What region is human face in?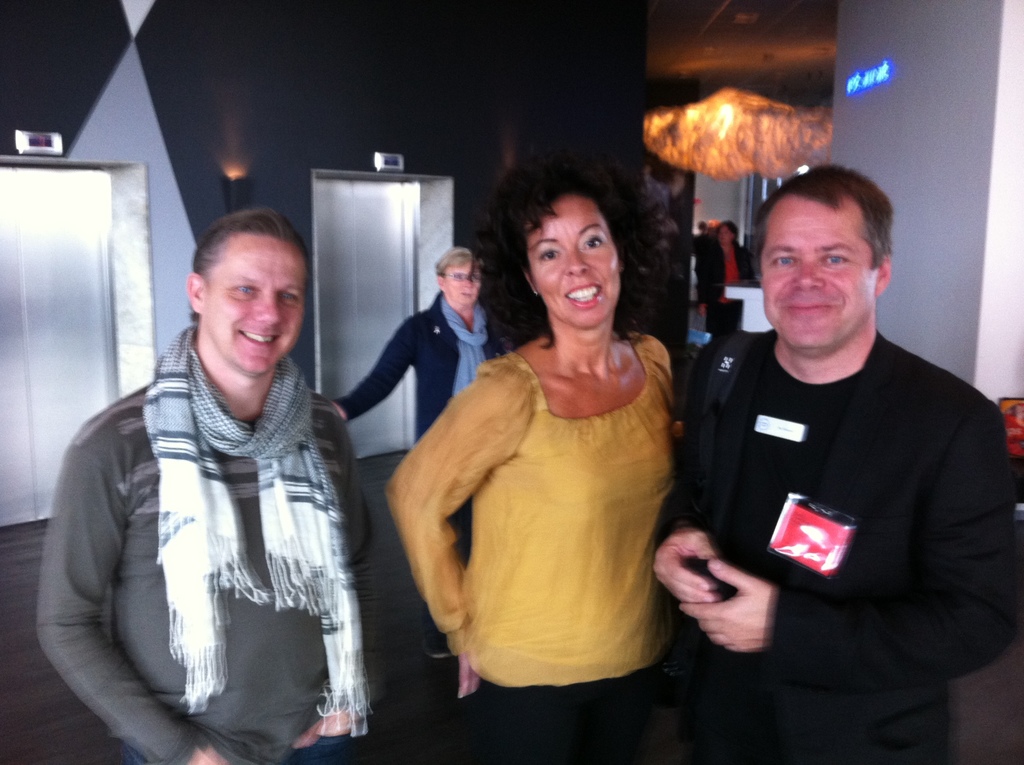
445:261:483:307.
